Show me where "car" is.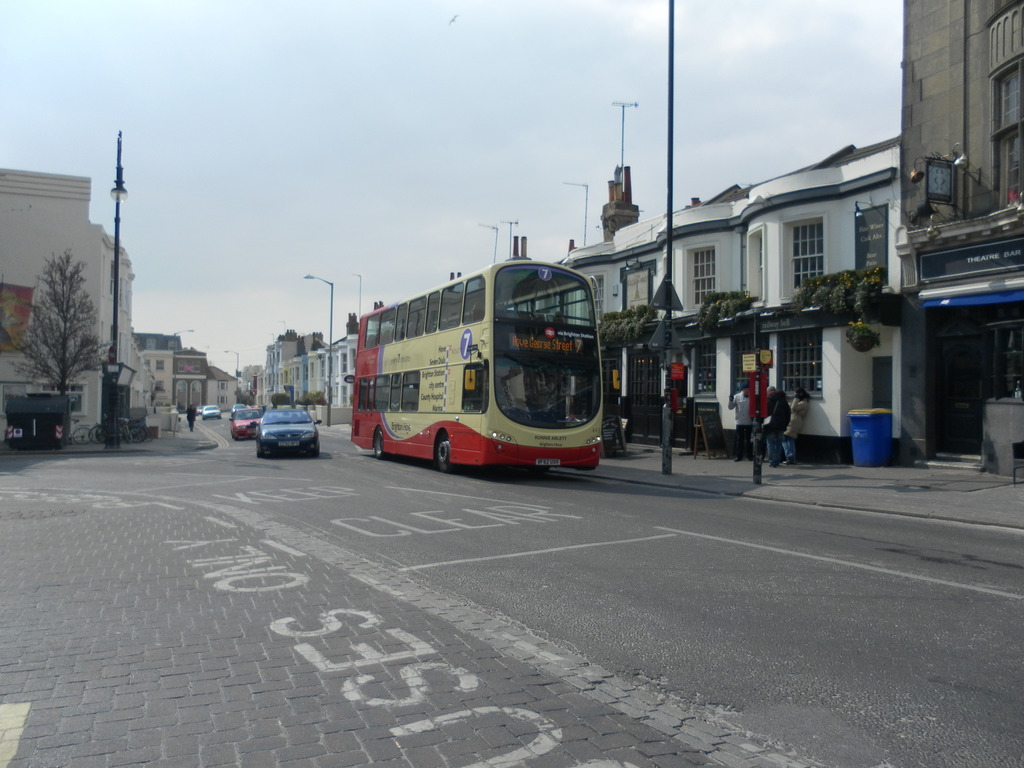
"car" is at [left=227, top=403, right=264, bottom=444].
